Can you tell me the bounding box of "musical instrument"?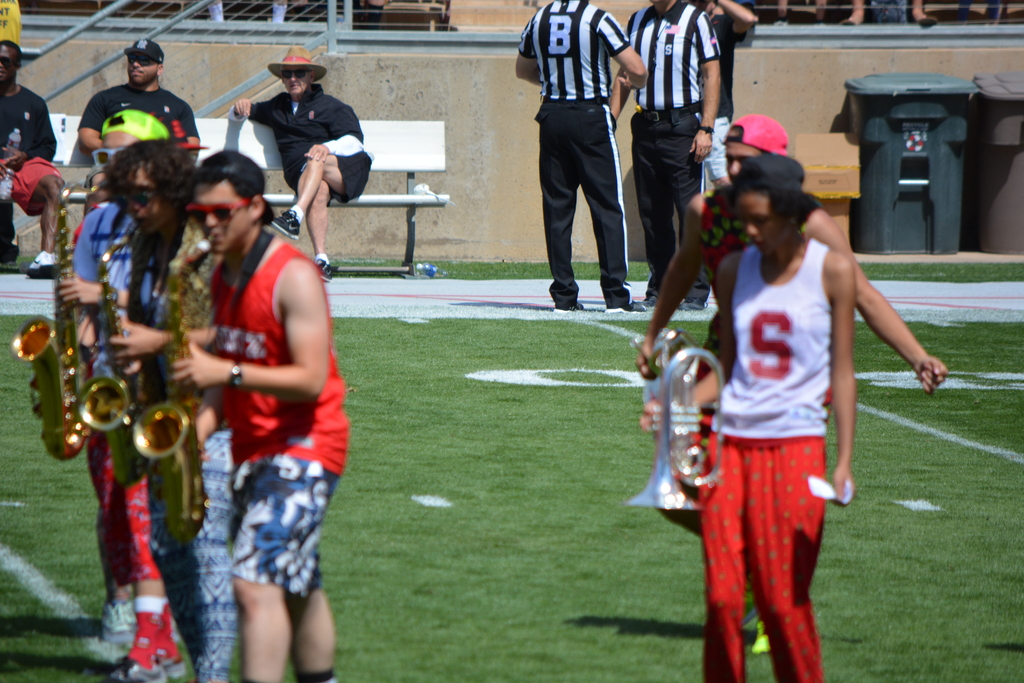
l=74, t=223, r=141, b=491.
